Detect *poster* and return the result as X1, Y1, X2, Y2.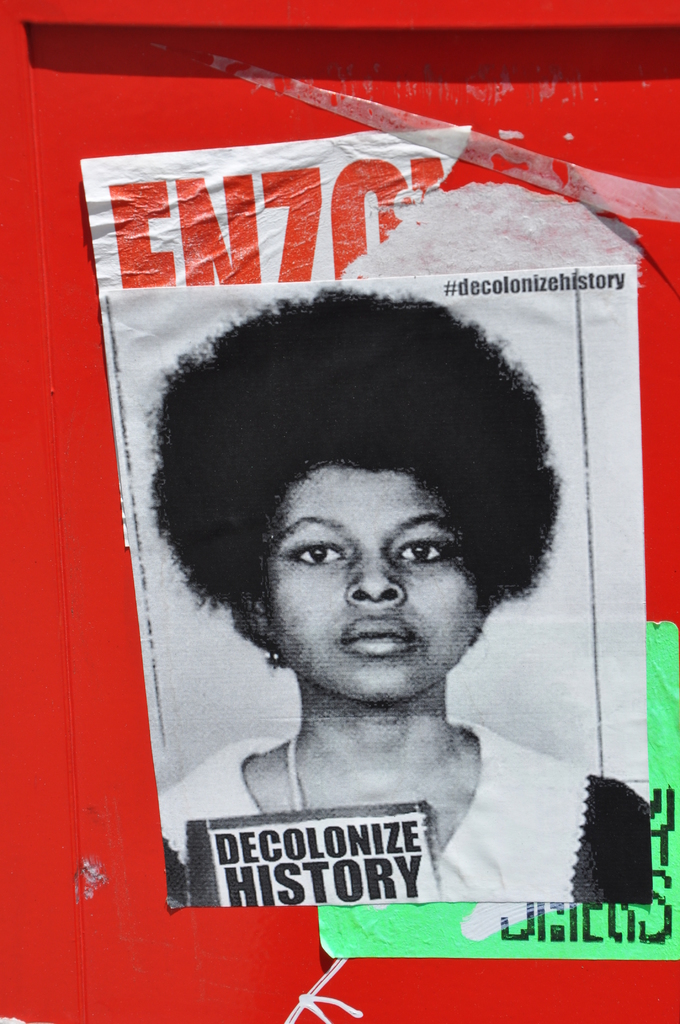
78, 125, 656, 908.
